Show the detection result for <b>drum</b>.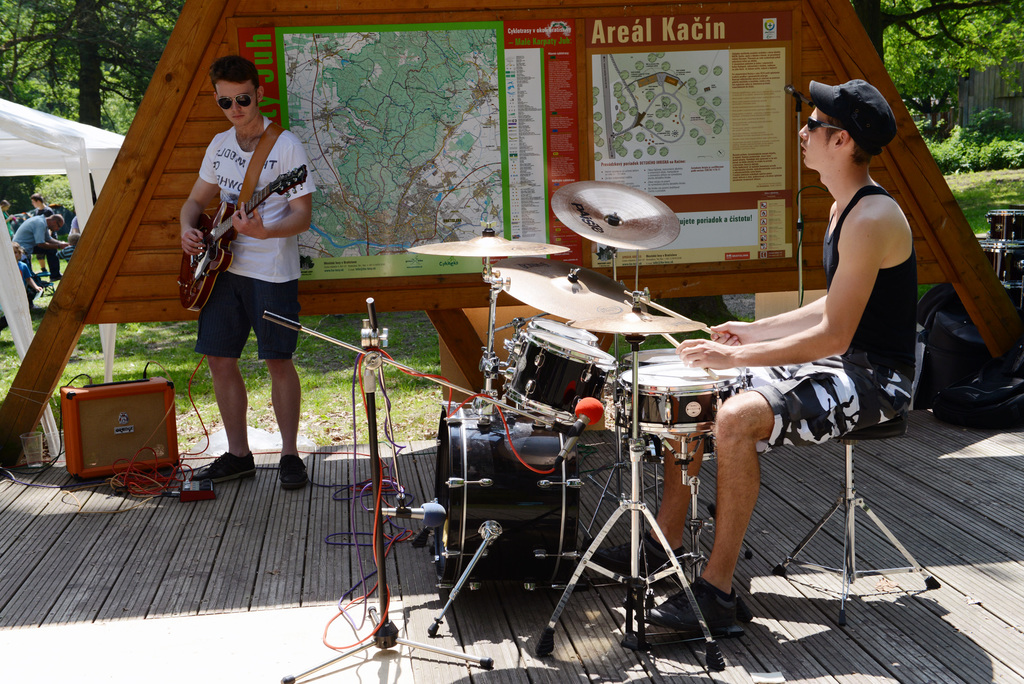
BBox(433, 402, 586, 592).
